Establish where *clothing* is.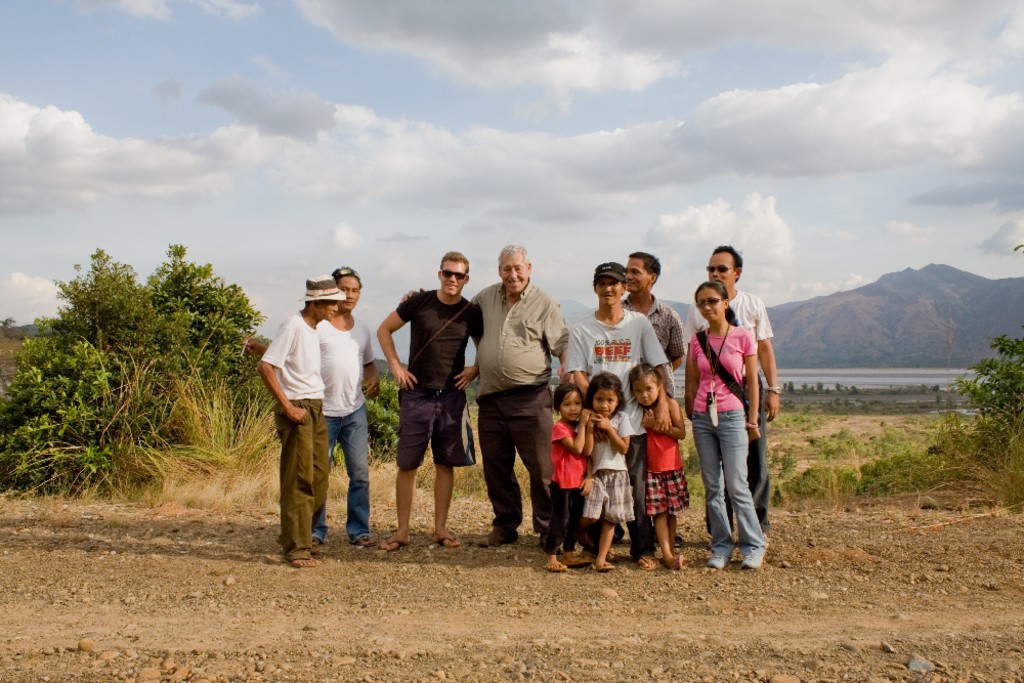
Established at 686 325 767 556.
